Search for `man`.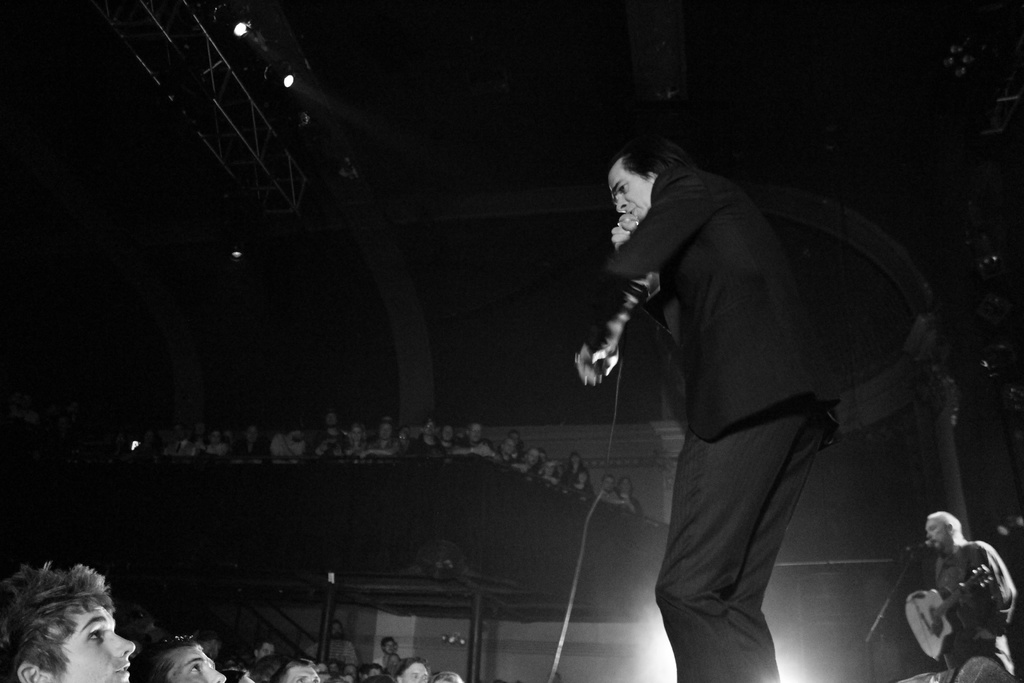
Found at box=[310, 624, 356, 668].
